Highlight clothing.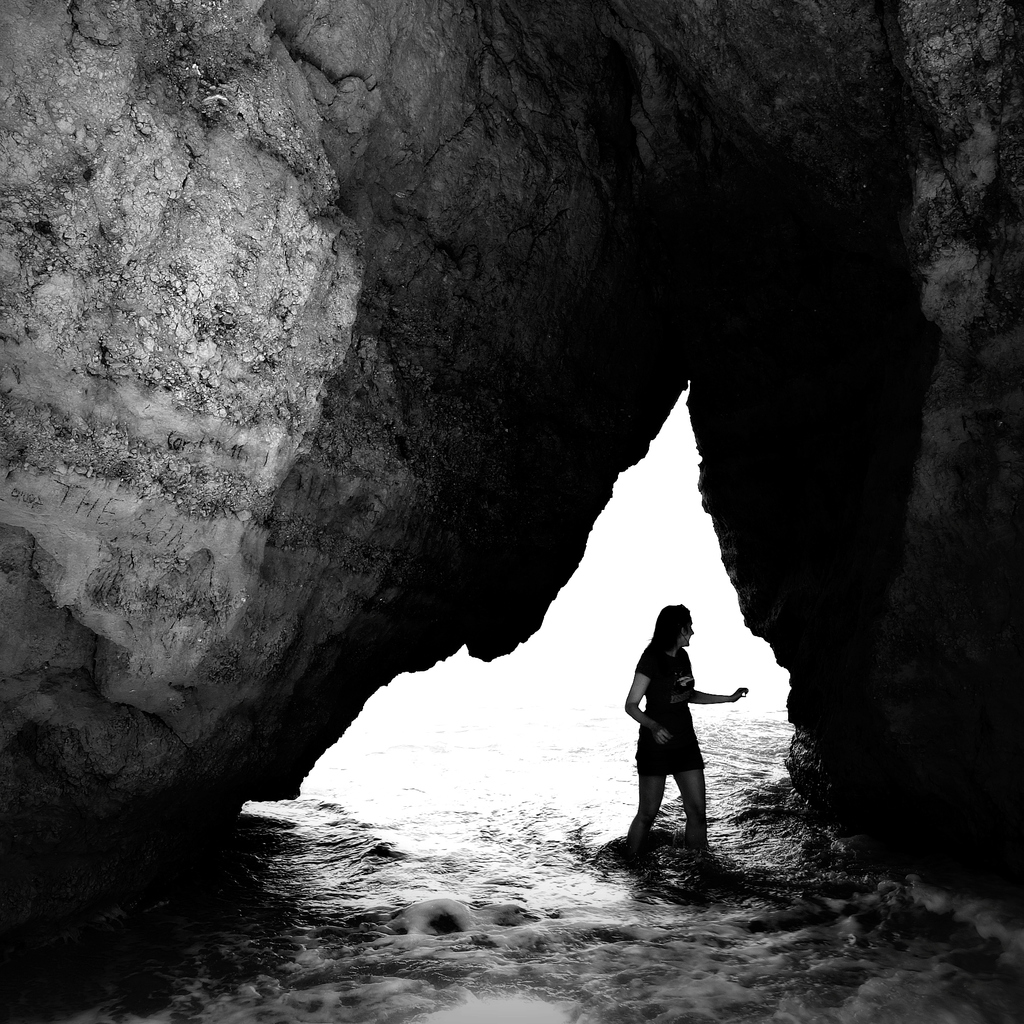
Highlighted region: x1=636 y1=643 x2=703 y2=776.
